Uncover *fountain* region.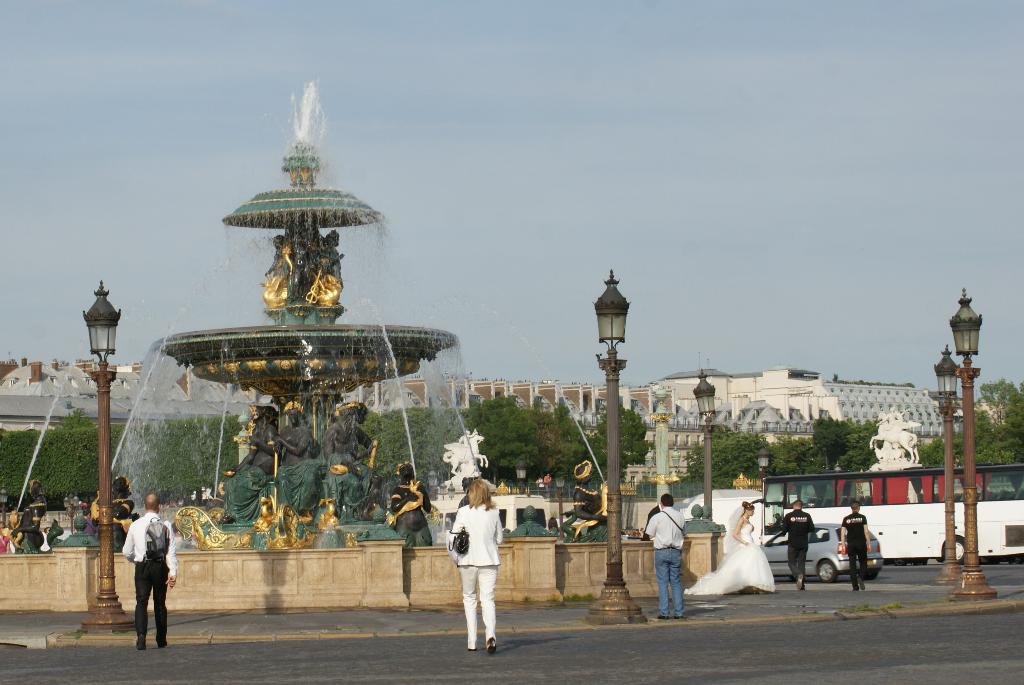
Uncovered: left=29, top=60, right=579, bottom=637.
